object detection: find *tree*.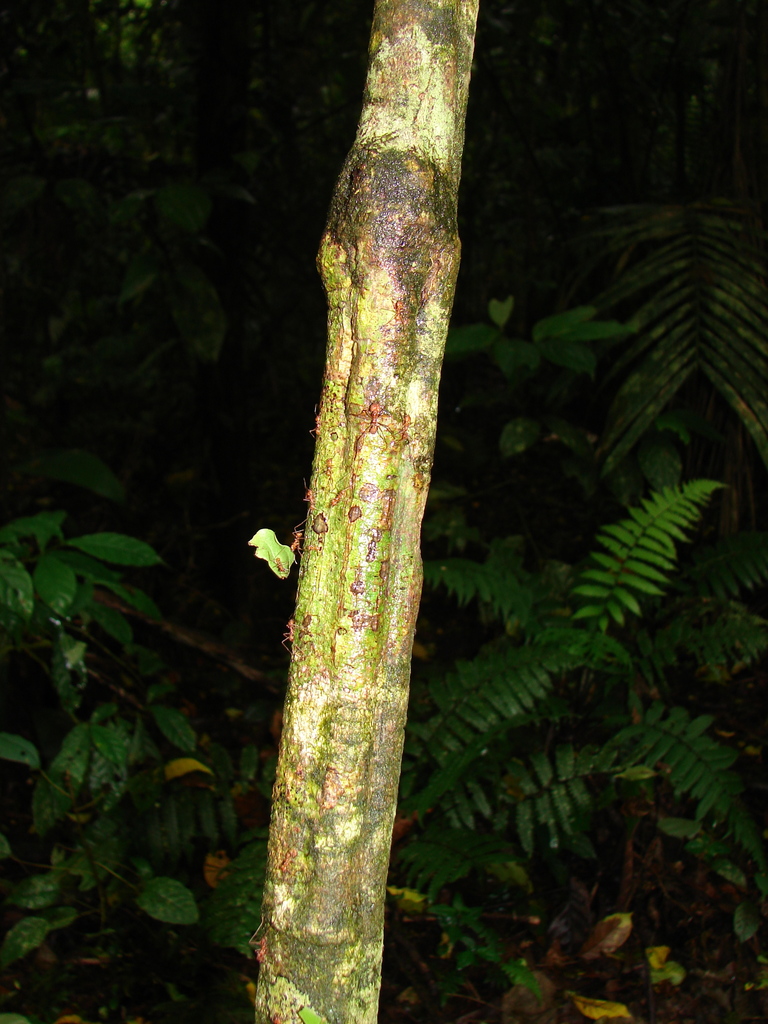
bbox=(247, 0, 478, 1023).
